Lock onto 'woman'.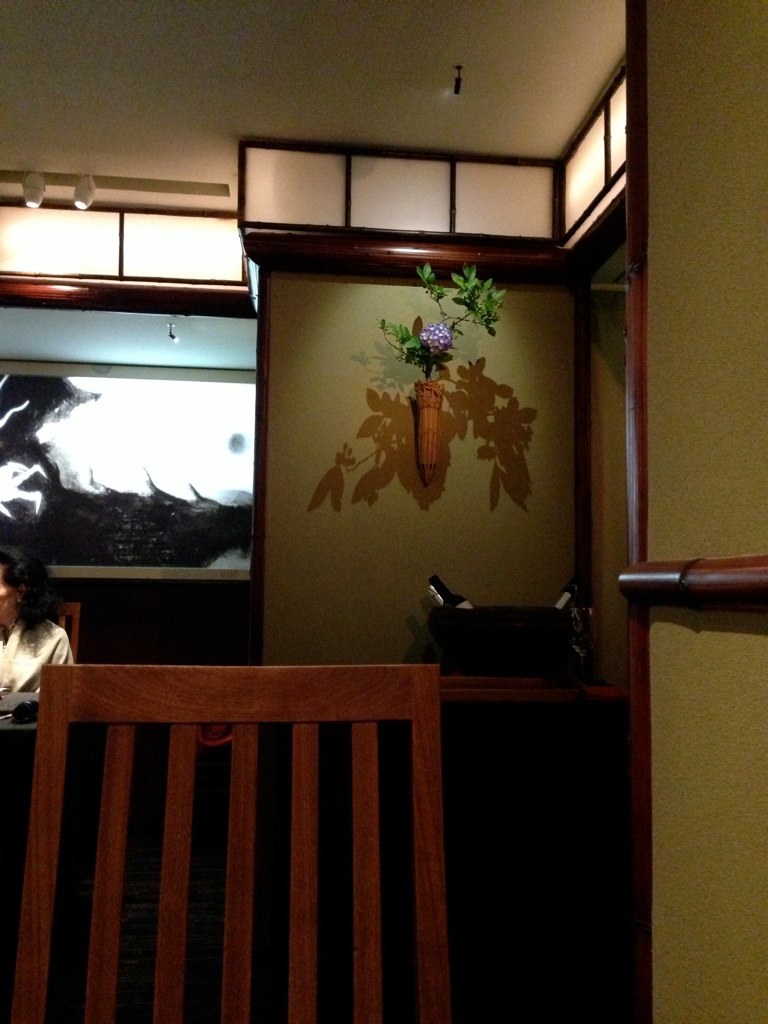
Locked: select_region(0, 531, 73, 713).
